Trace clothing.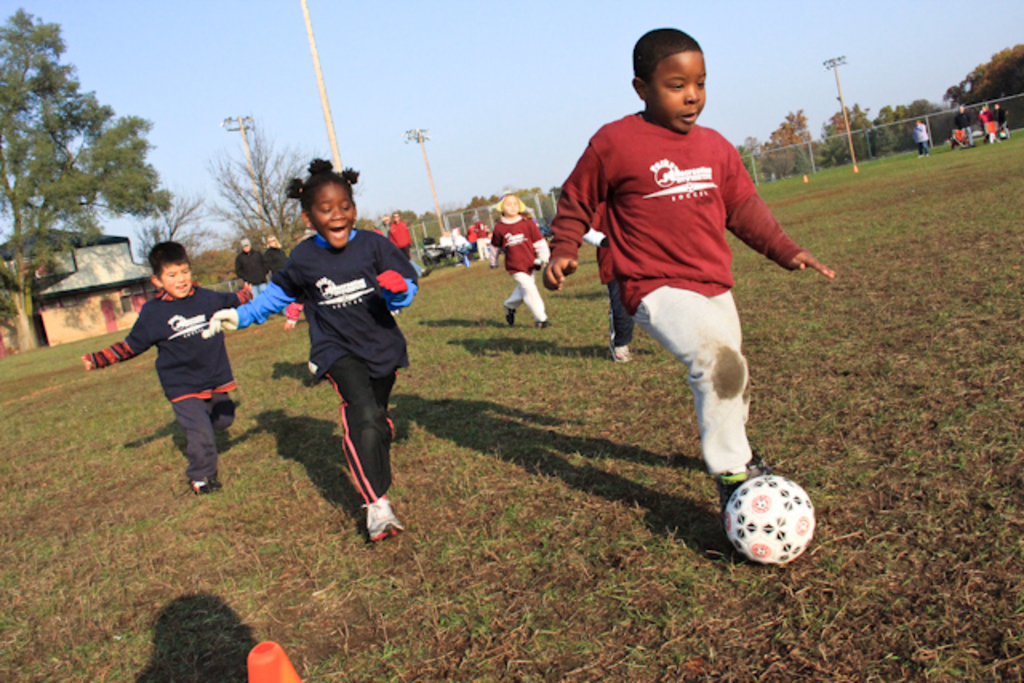
Traced to (490,221,555,317).
